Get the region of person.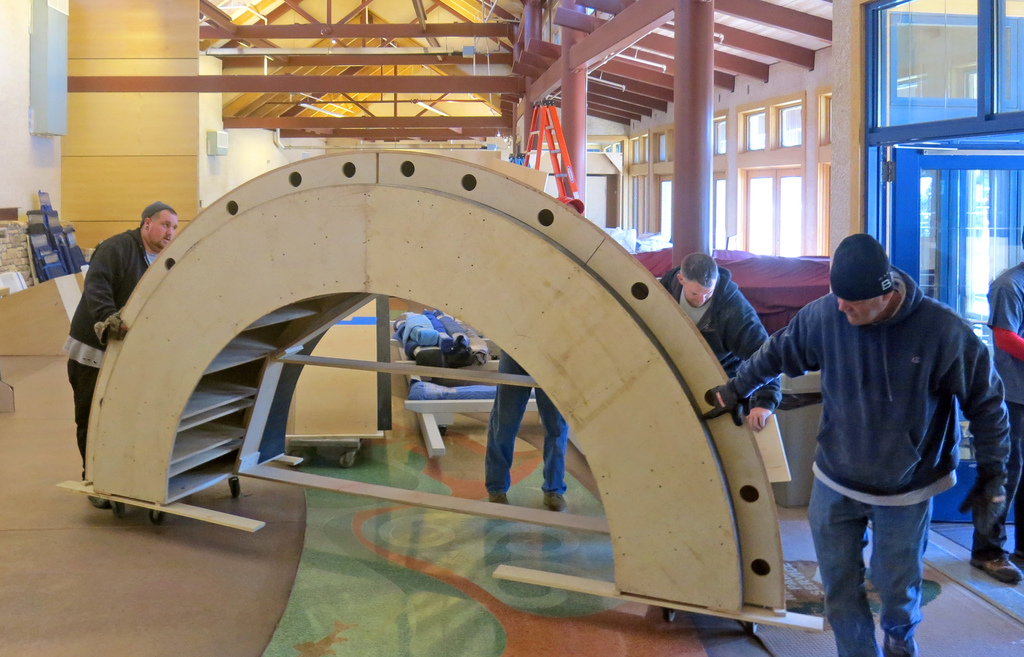
[649,247,787,439].
